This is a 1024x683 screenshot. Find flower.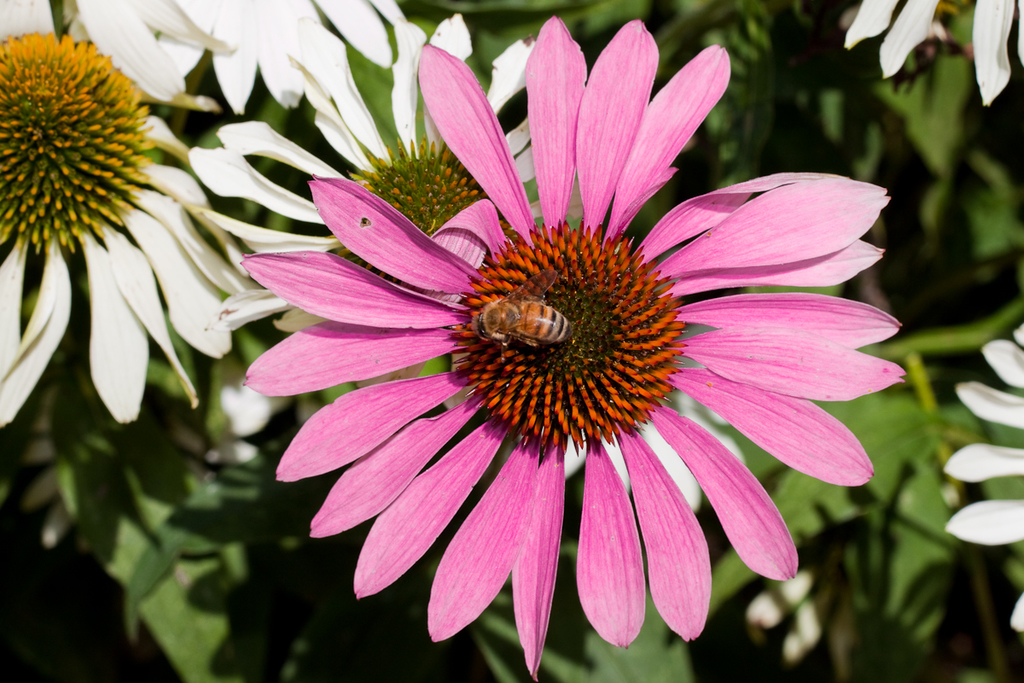
Bounding box: locate(215, 55, 922, 668).
